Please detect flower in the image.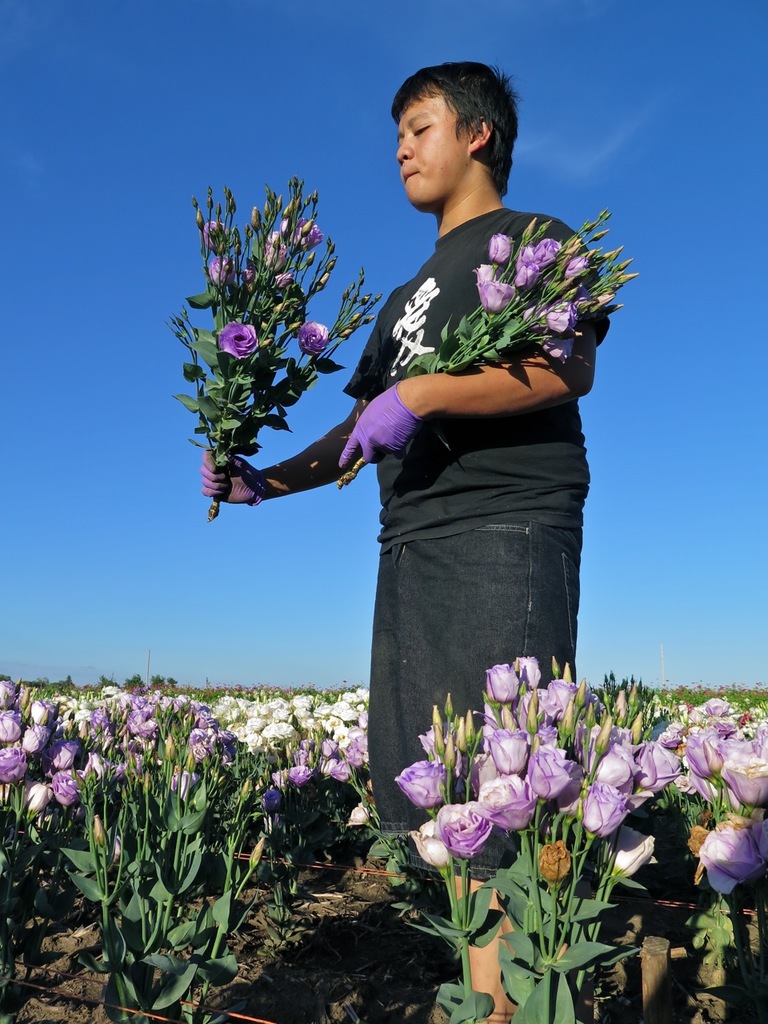
crop(515, 262, 542, 292).
